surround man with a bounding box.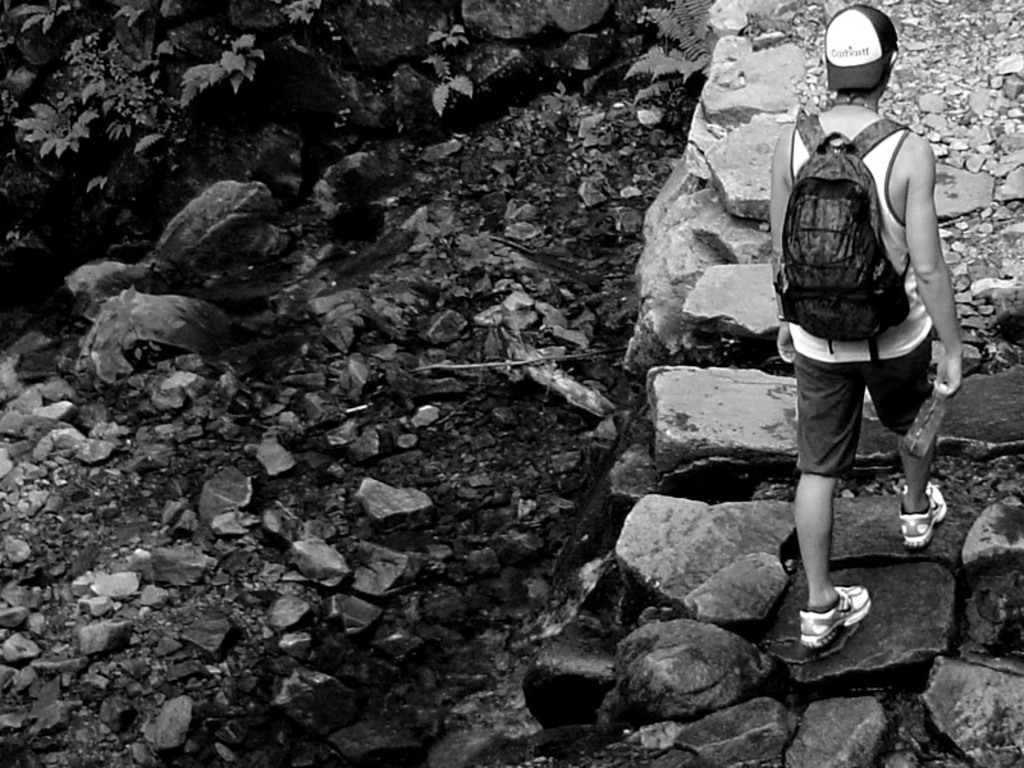
[764, 9, 966, 660].
